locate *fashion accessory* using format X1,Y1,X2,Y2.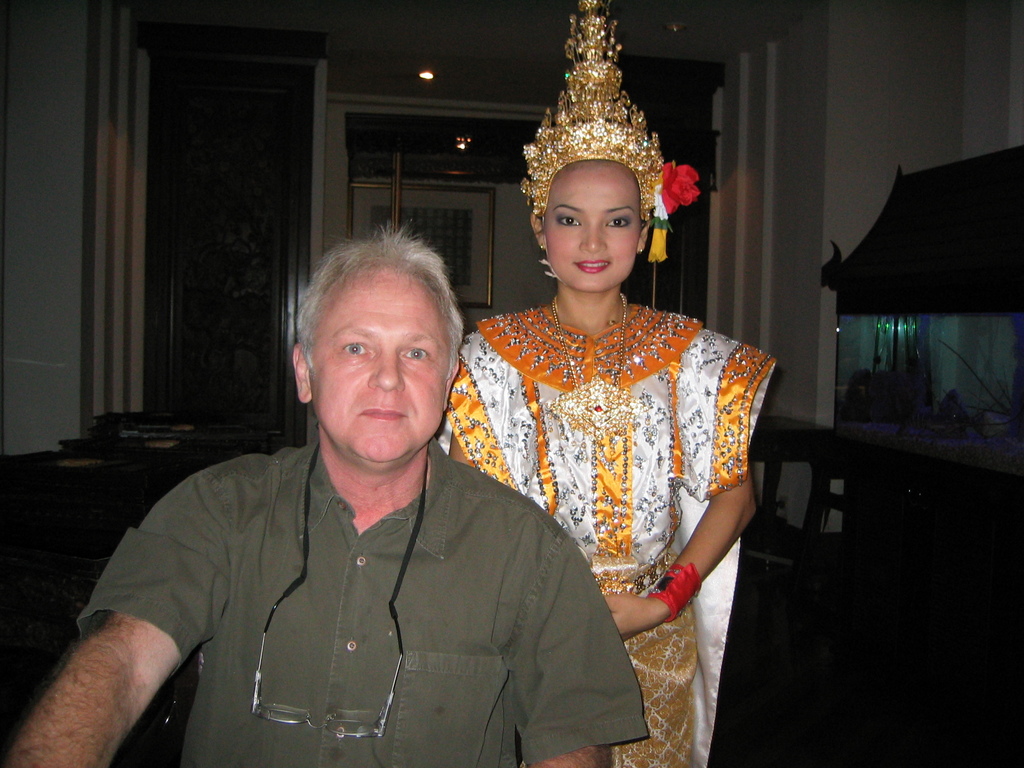
545,289,647,436.
